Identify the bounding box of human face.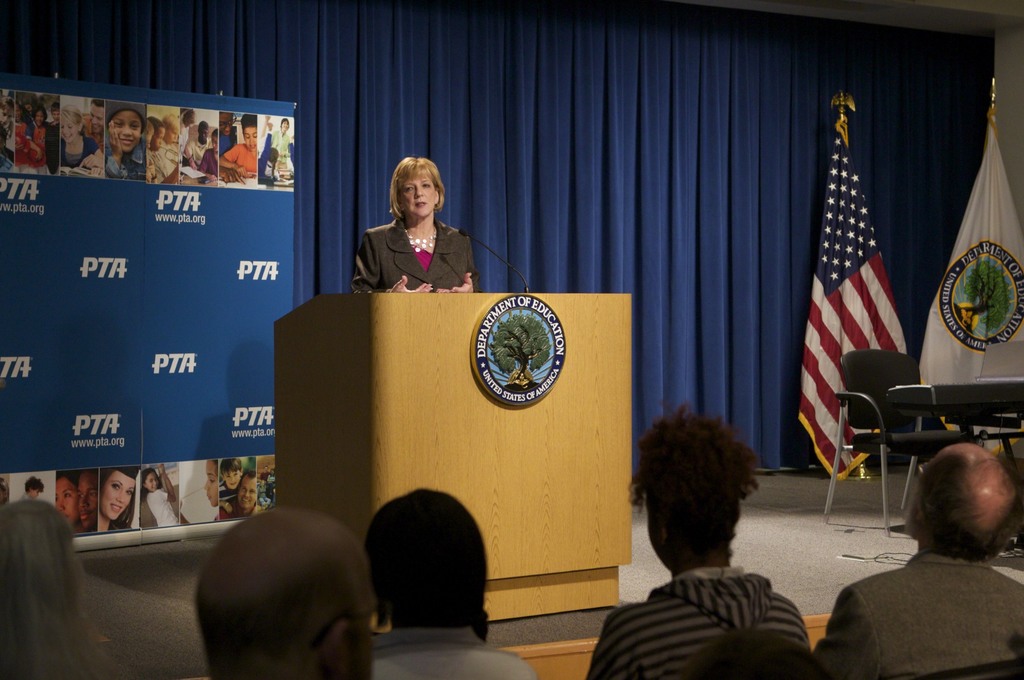
rect(240, 127, 257, 146).
